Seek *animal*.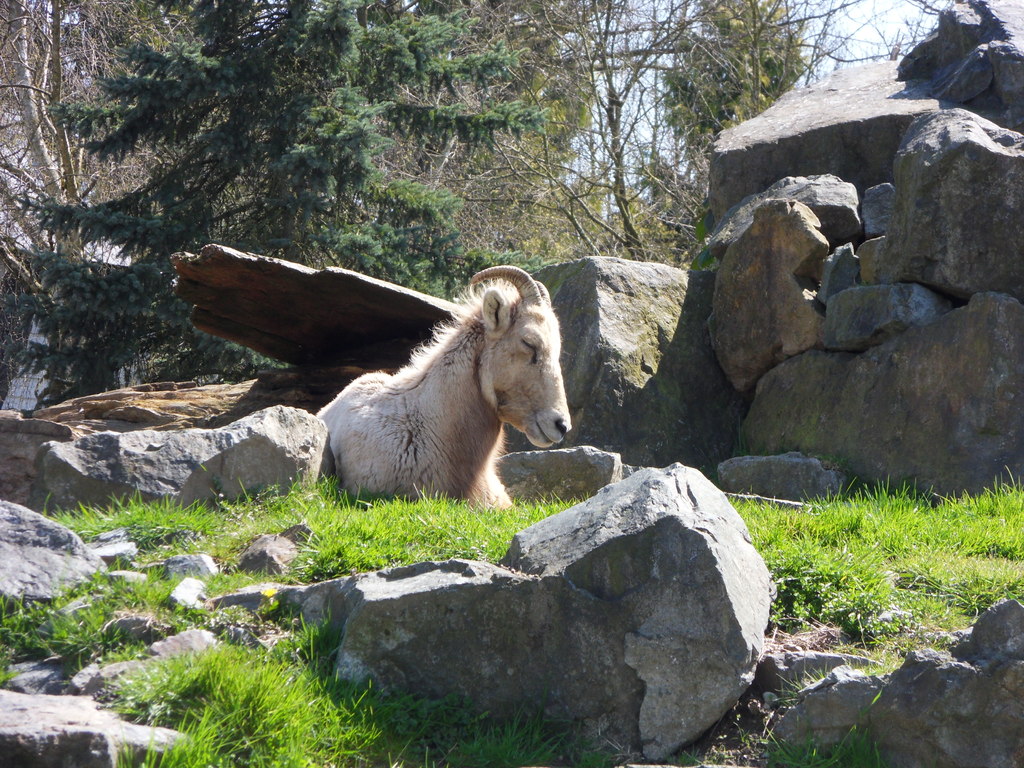
Rect(312, 262, 575, 509).
